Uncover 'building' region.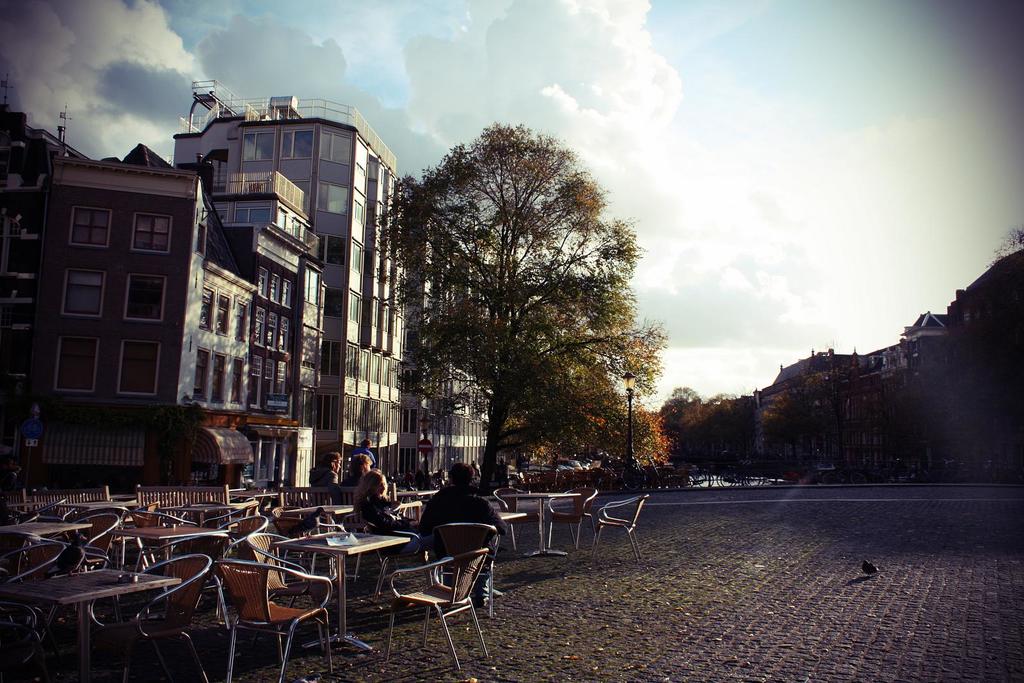
Uncovered: bbox=[0, 112, 329, 502].
